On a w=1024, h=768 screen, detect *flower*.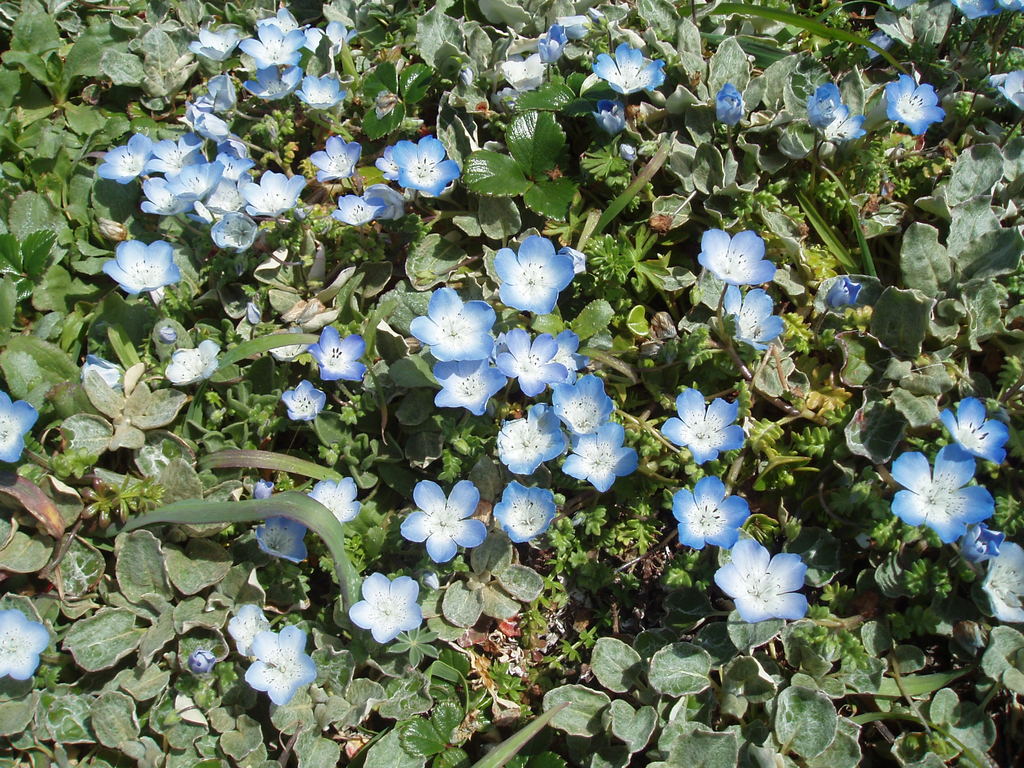
696:232:776:289.
